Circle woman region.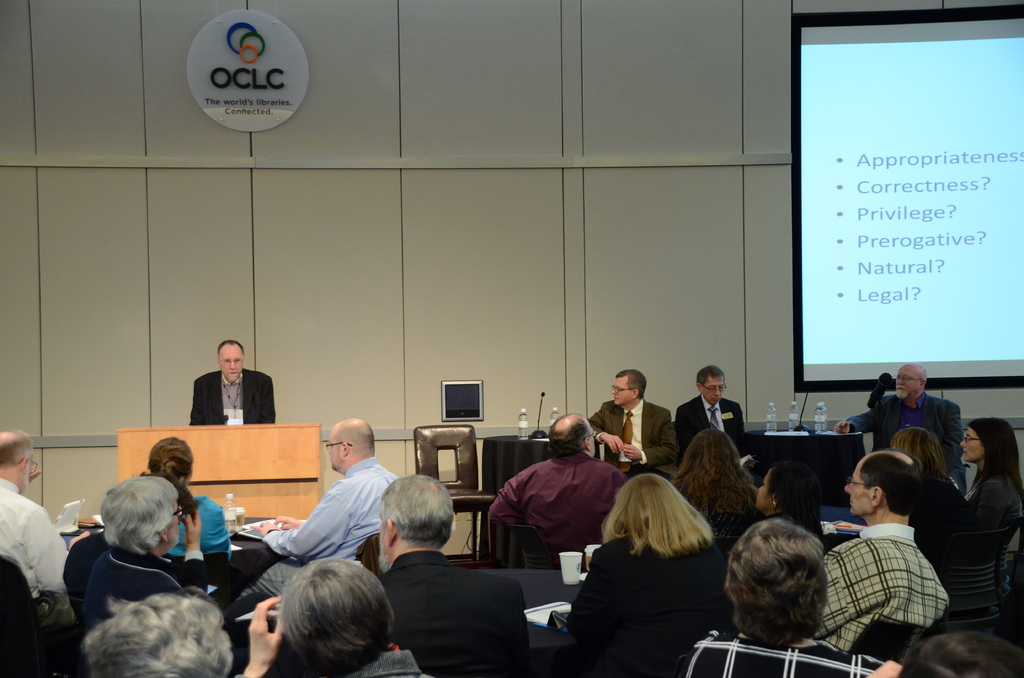
Region: 567,472,732,677.
